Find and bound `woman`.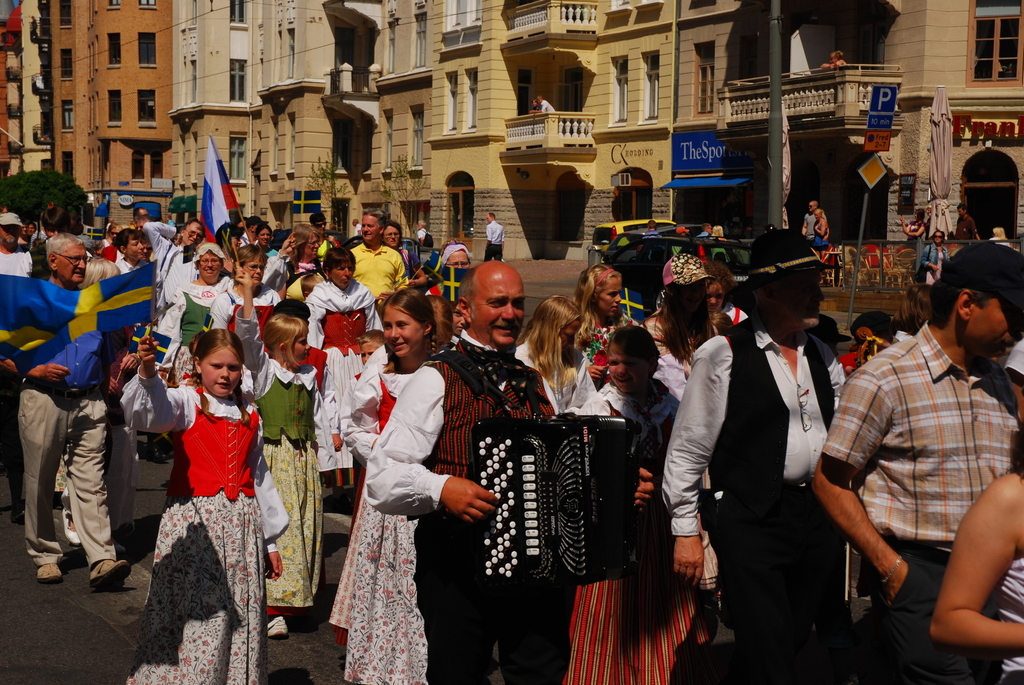
Bound: bbox(512, 295, 597, 412).
